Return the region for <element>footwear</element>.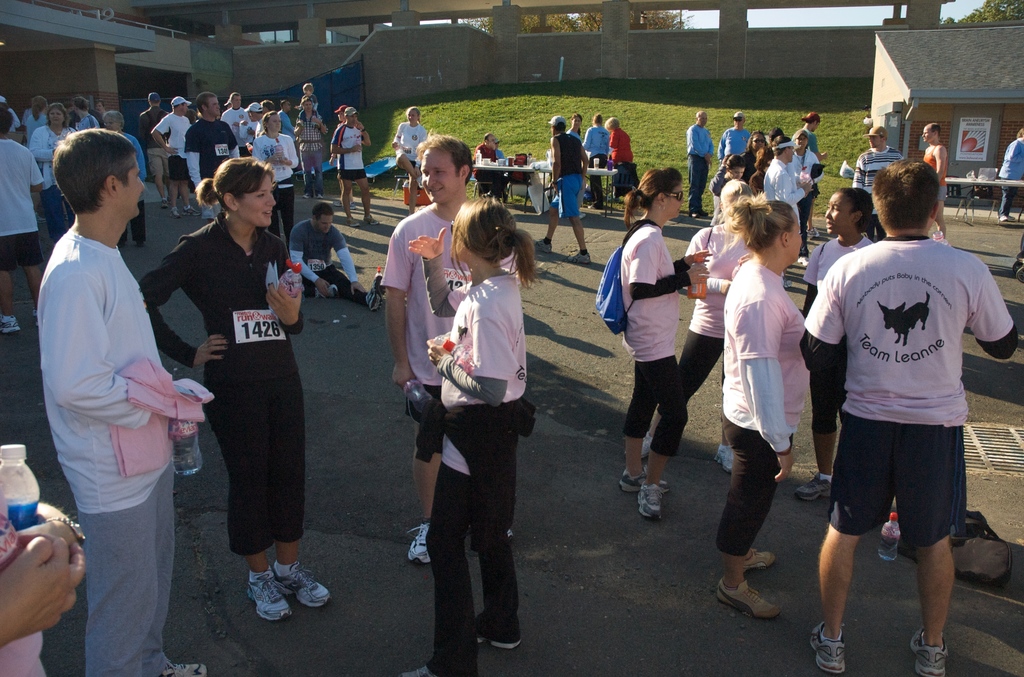
(x1=916, y1=630, x2=965, y2=676).
